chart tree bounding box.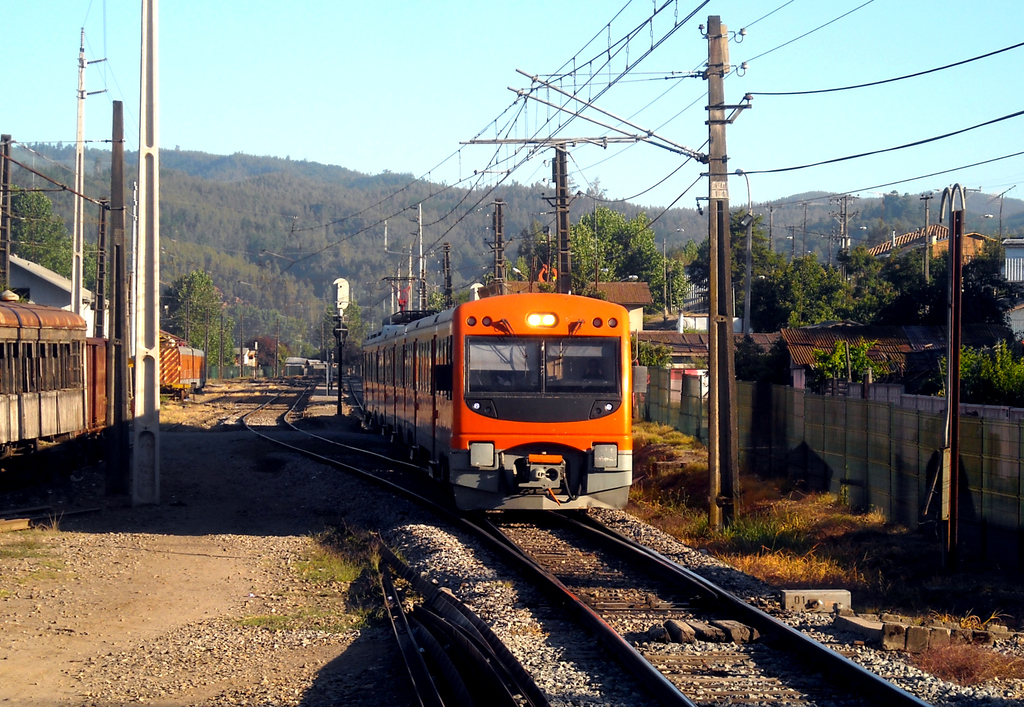
Charted: 806,337,884,395.
